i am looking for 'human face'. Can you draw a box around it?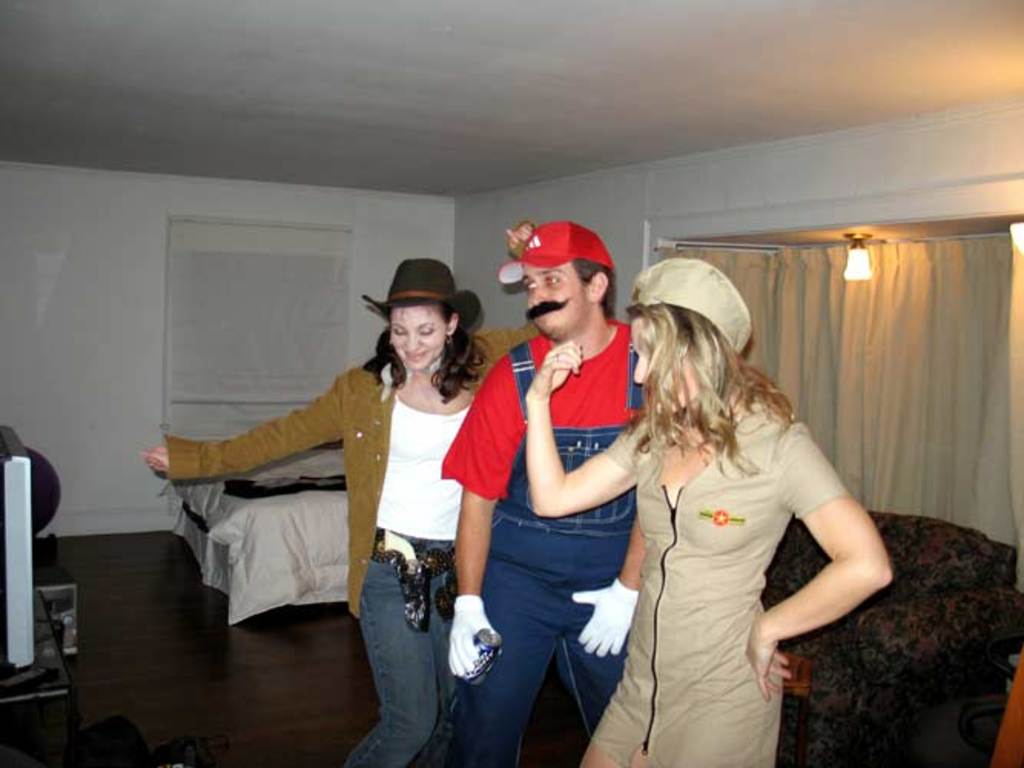
Sure, the bounding box is <region>631, 313, 700, 415</region>.
